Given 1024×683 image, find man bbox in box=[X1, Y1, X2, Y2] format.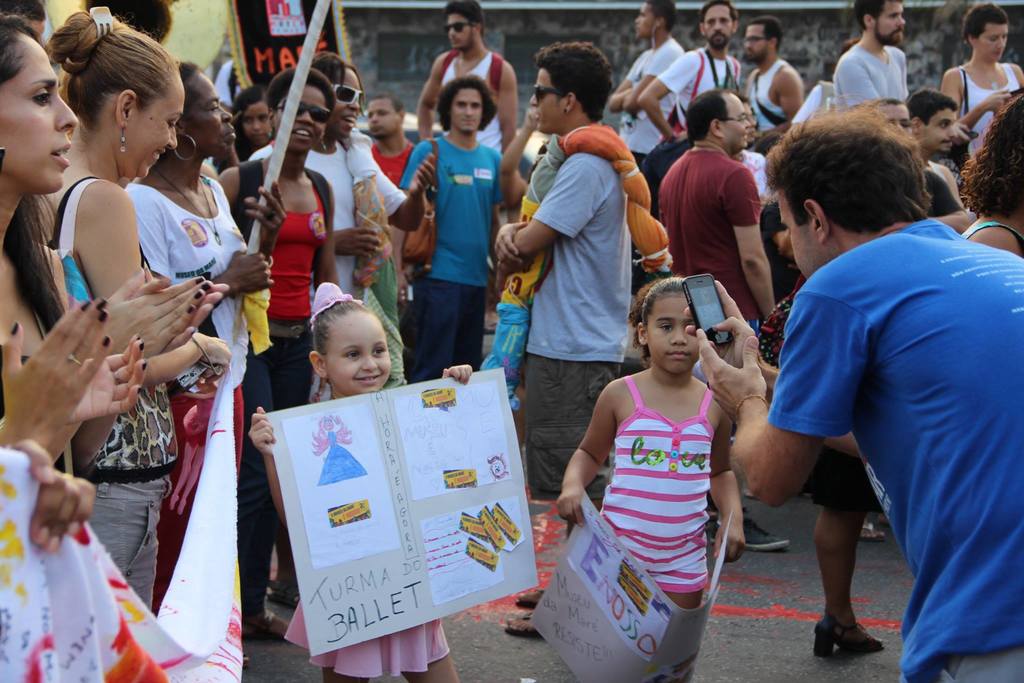
box=[905, 88, 964, 210].
